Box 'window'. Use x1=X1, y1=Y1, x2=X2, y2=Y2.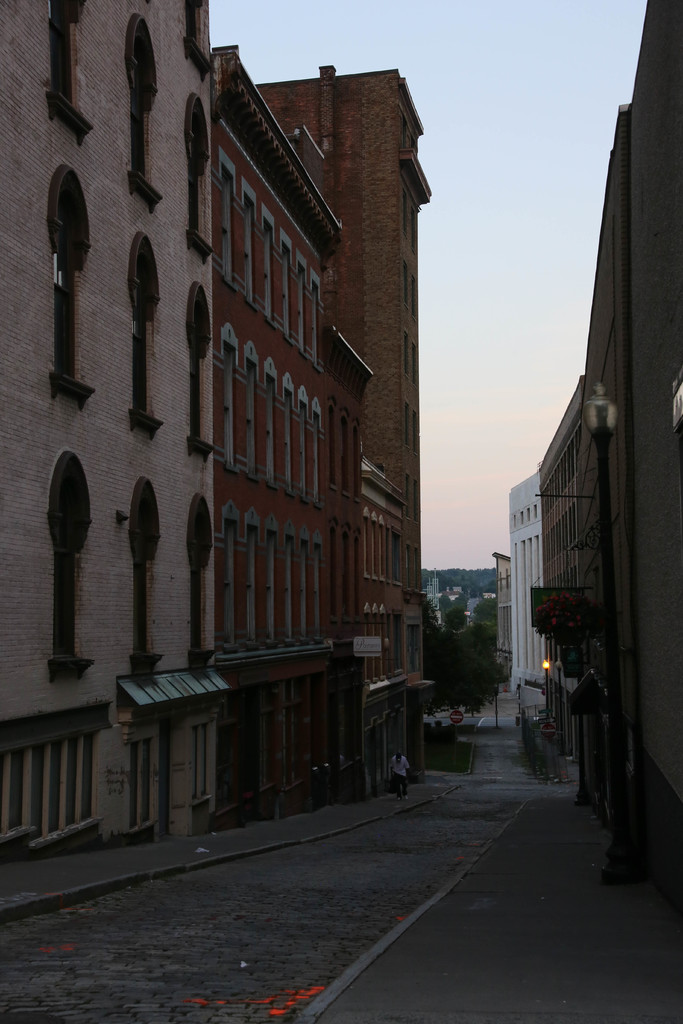
x1=129, y1=479, x2=163, y2=659.
